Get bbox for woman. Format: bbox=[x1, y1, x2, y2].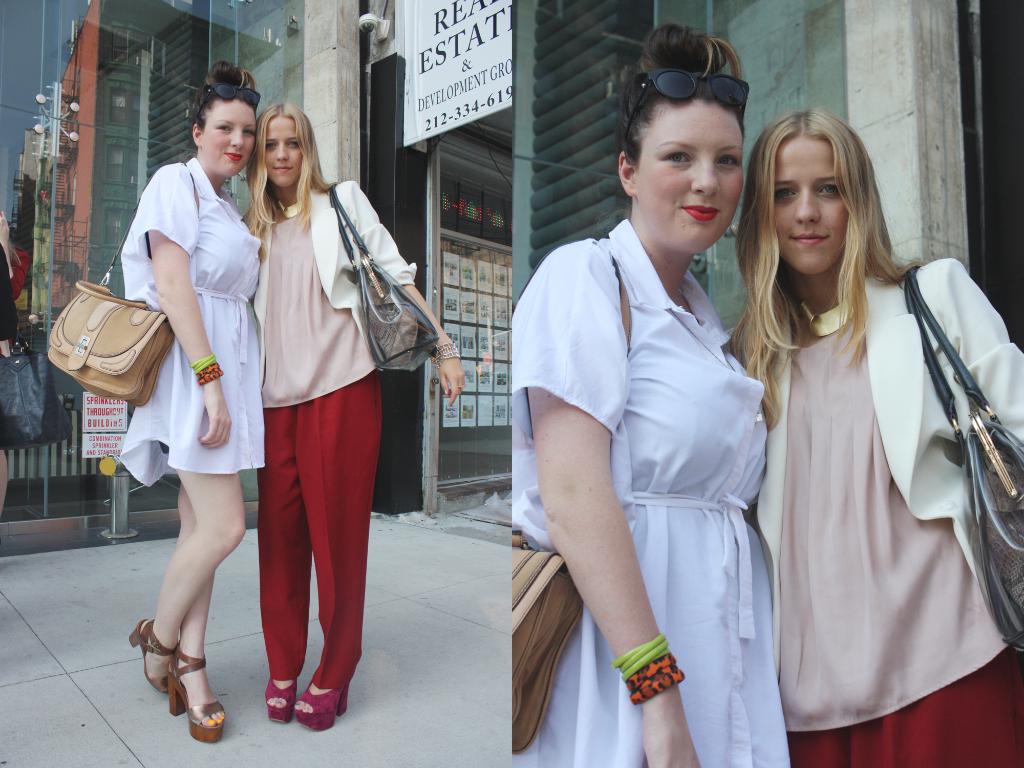
bbox=[722, 111, 993, 767].
